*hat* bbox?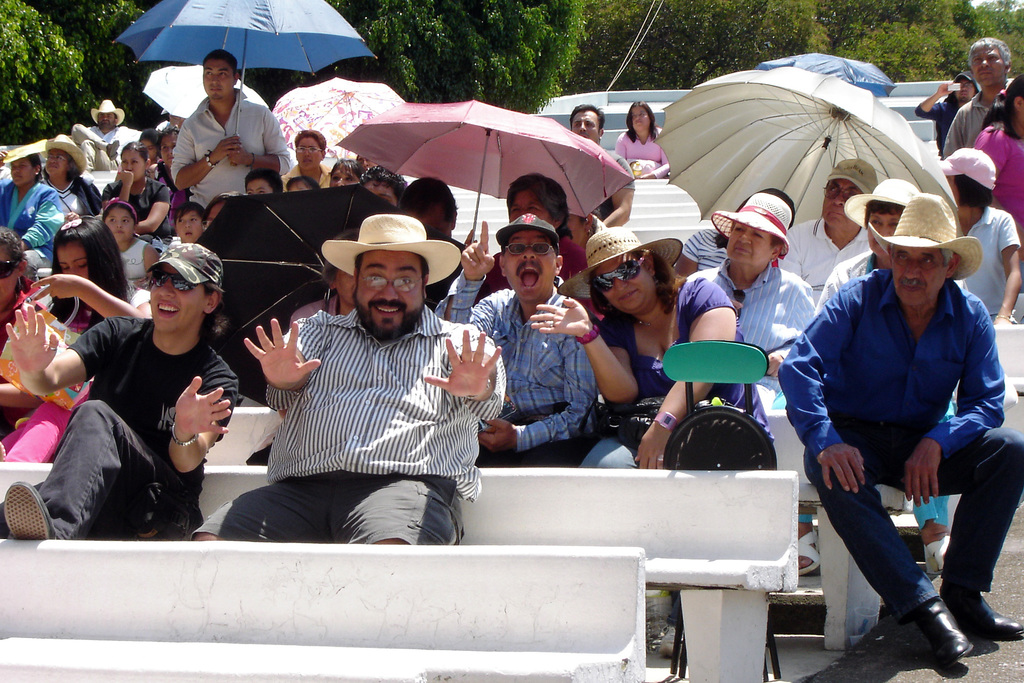
rect(936, 145, 995, 191)
